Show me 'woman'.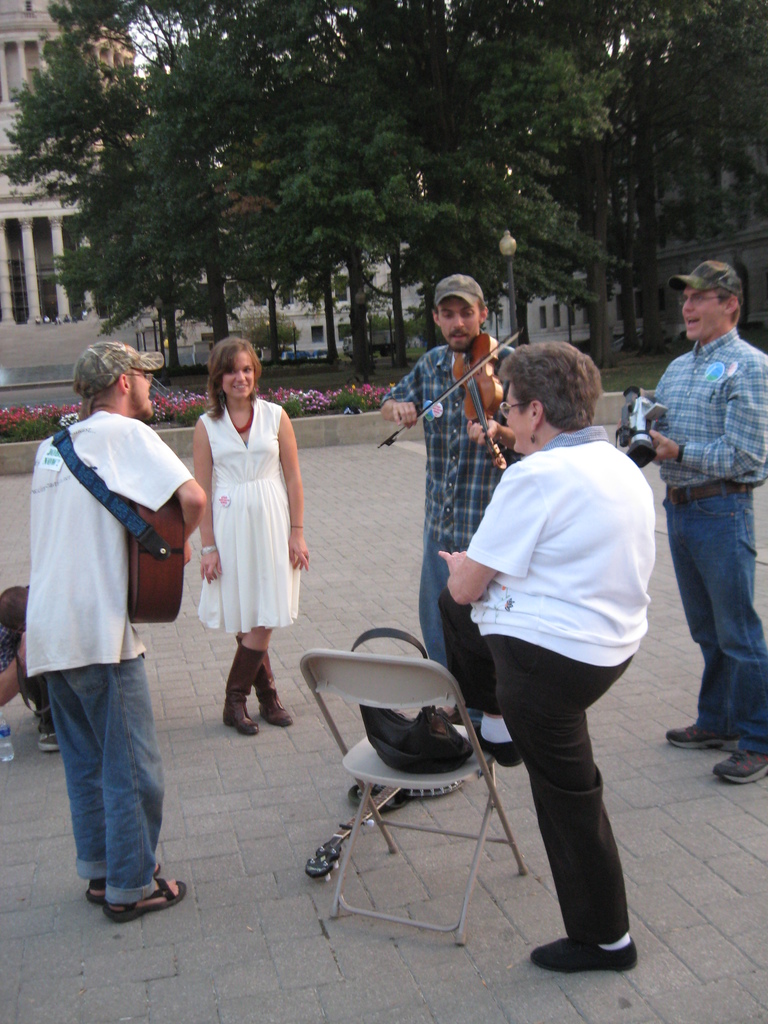
'woman' is here: BBox(437, 340, 659, 973).
